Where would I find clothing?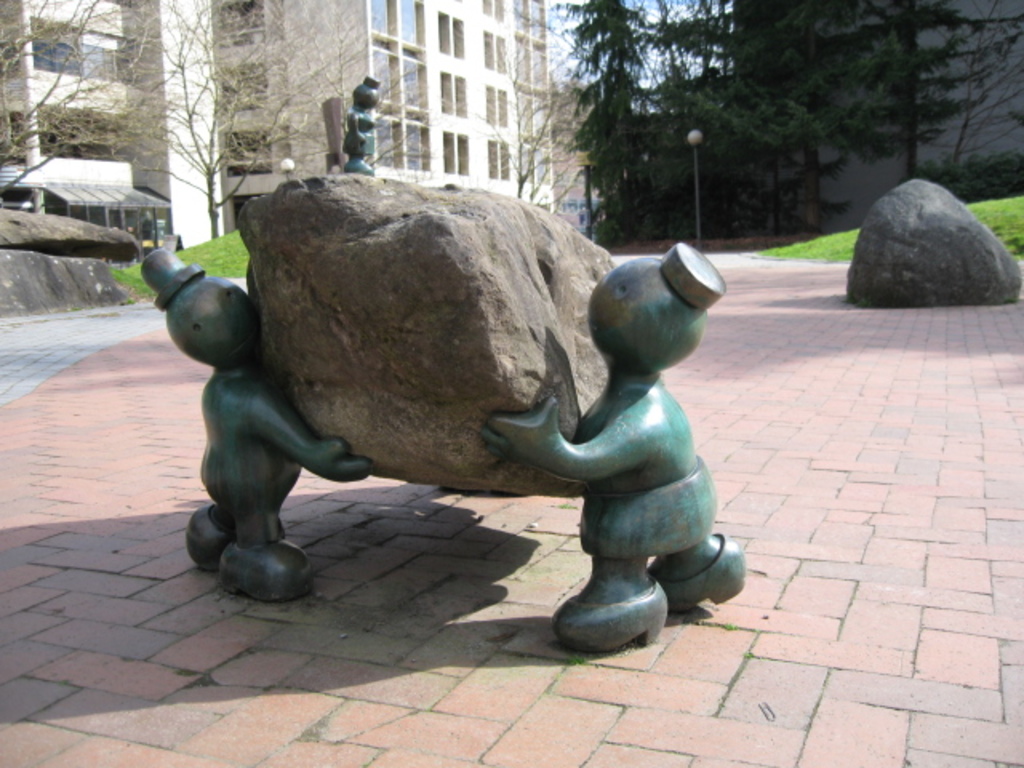
At 578, 456, 718, 558.
